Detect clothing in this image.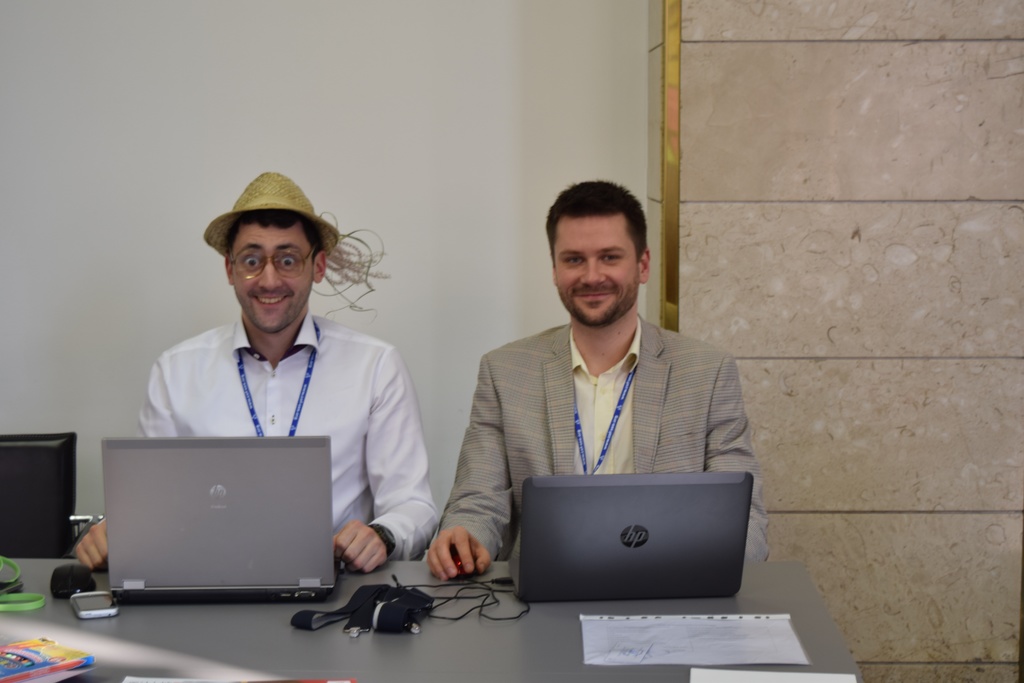
Detection: 136 304 436 565.
